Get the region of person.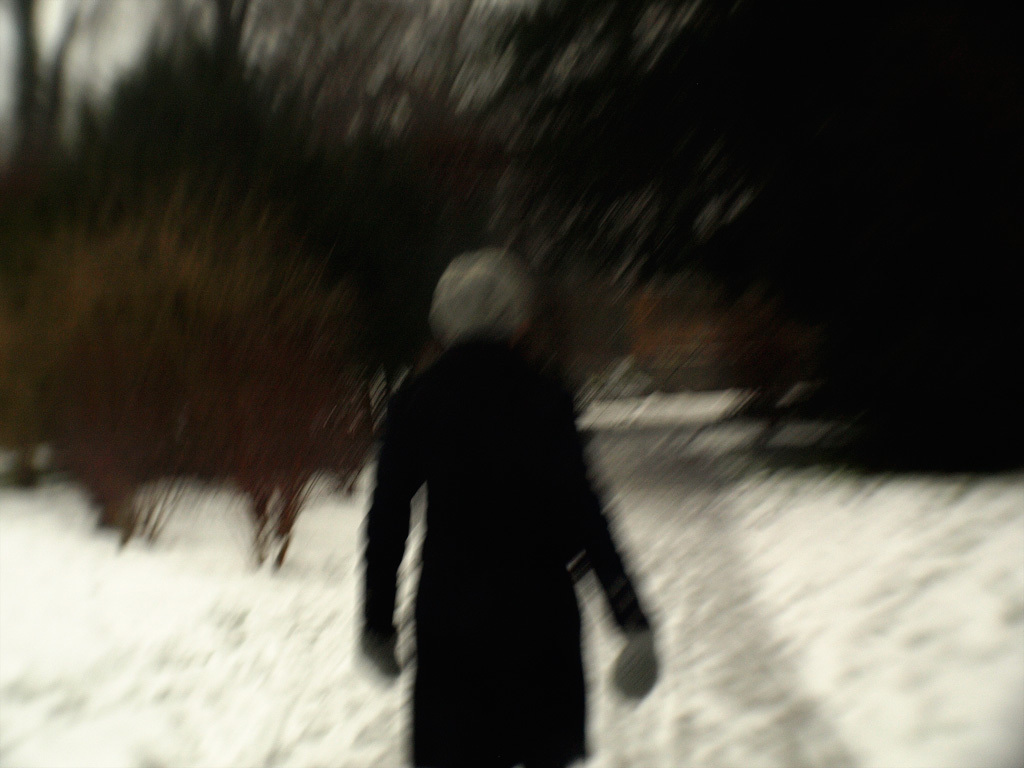
<region>348, 234, 640, 748</region>.
